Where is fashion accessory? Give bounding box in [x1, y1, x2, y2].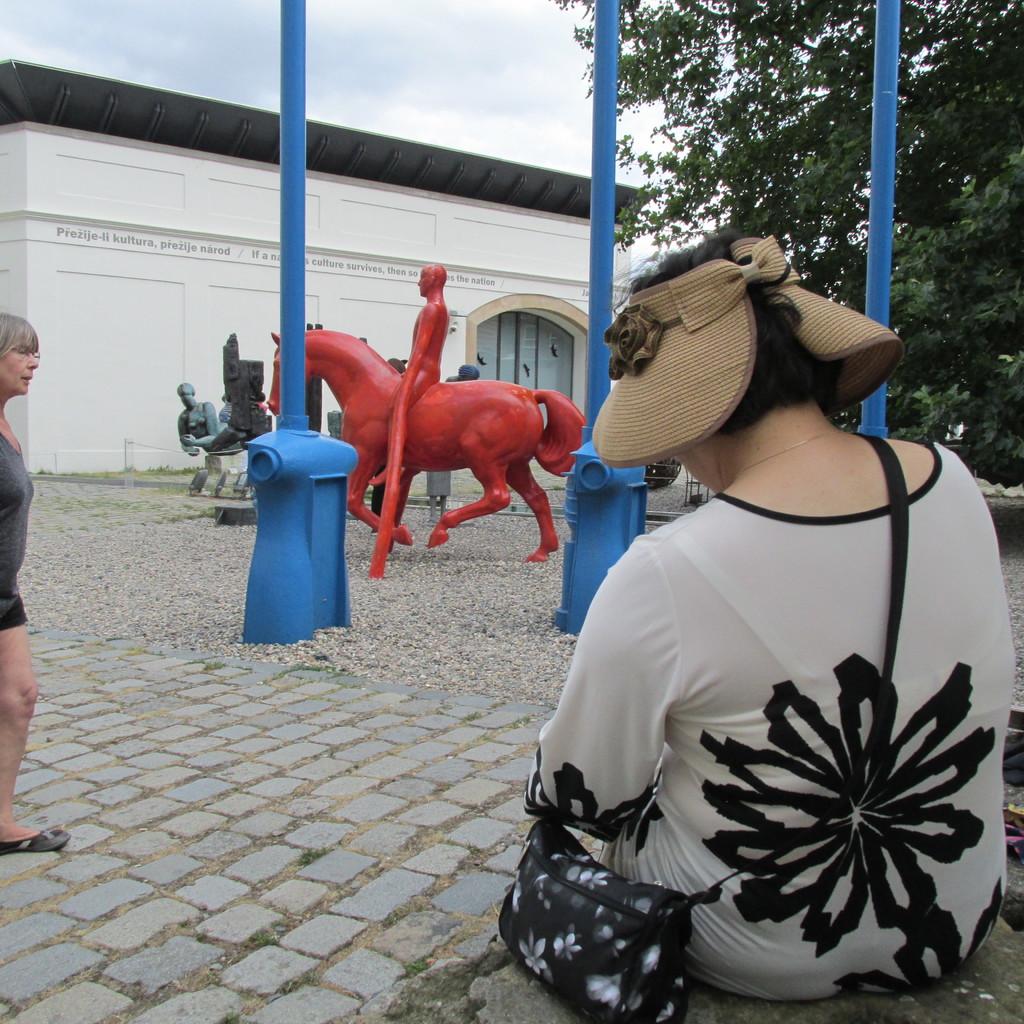
[735, 426, 840, 476].
